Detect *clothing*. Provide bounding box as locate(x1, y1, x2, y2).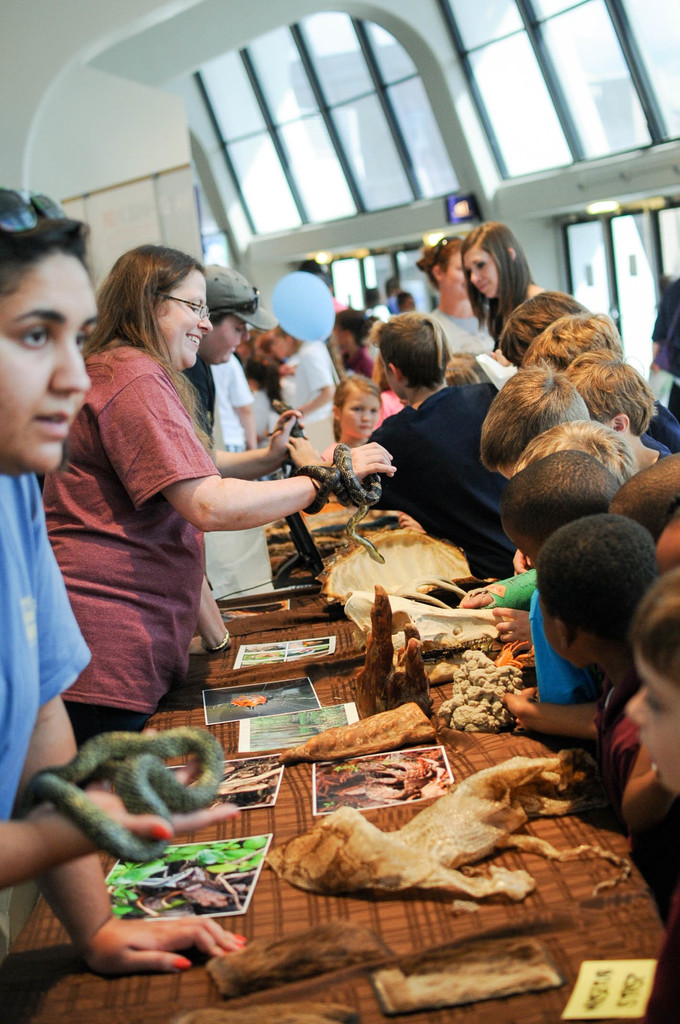
locate(0, 476, 93, 825).
